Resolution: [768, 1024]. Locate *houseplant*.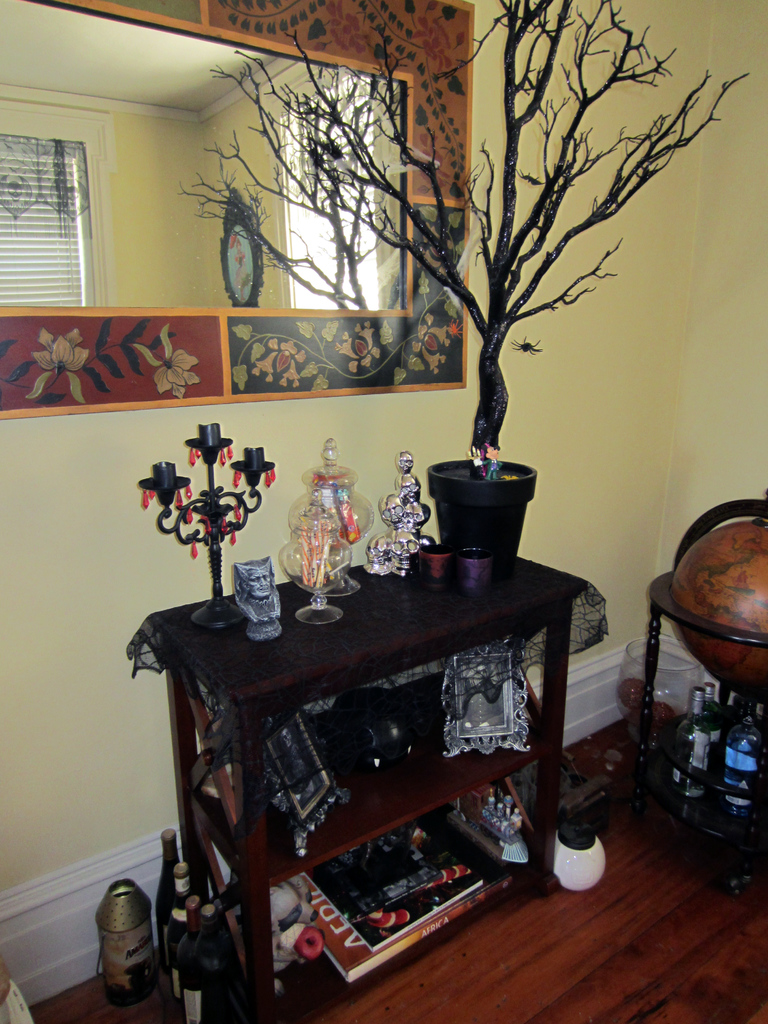
bbox=[179, 0, 750, 580].
